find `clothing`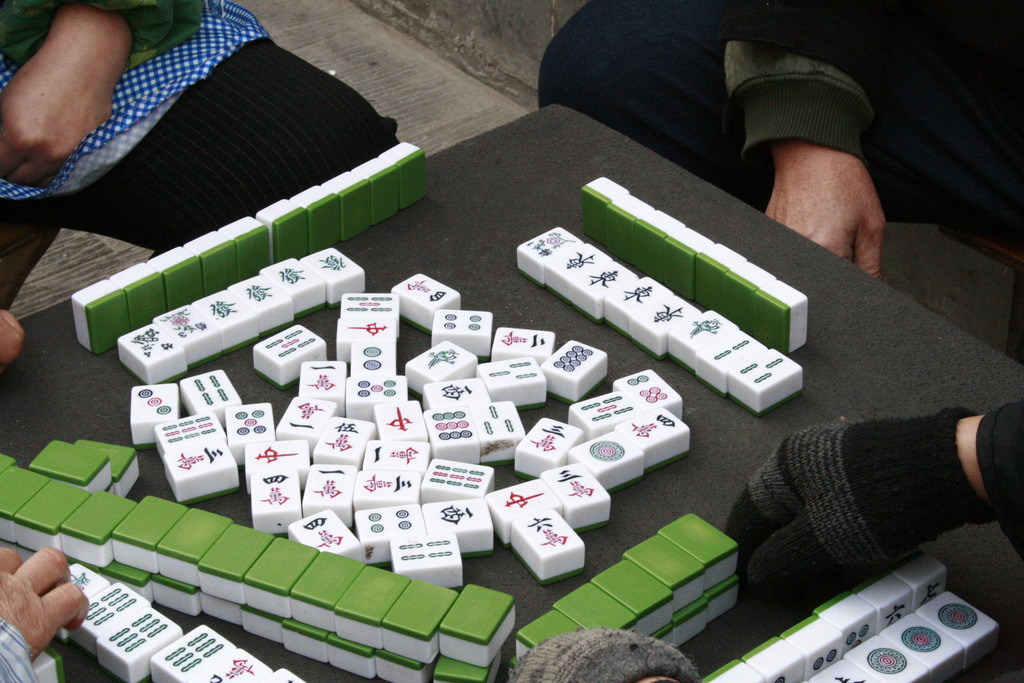
<bbox>0, 617, 44, 682</bbox>
